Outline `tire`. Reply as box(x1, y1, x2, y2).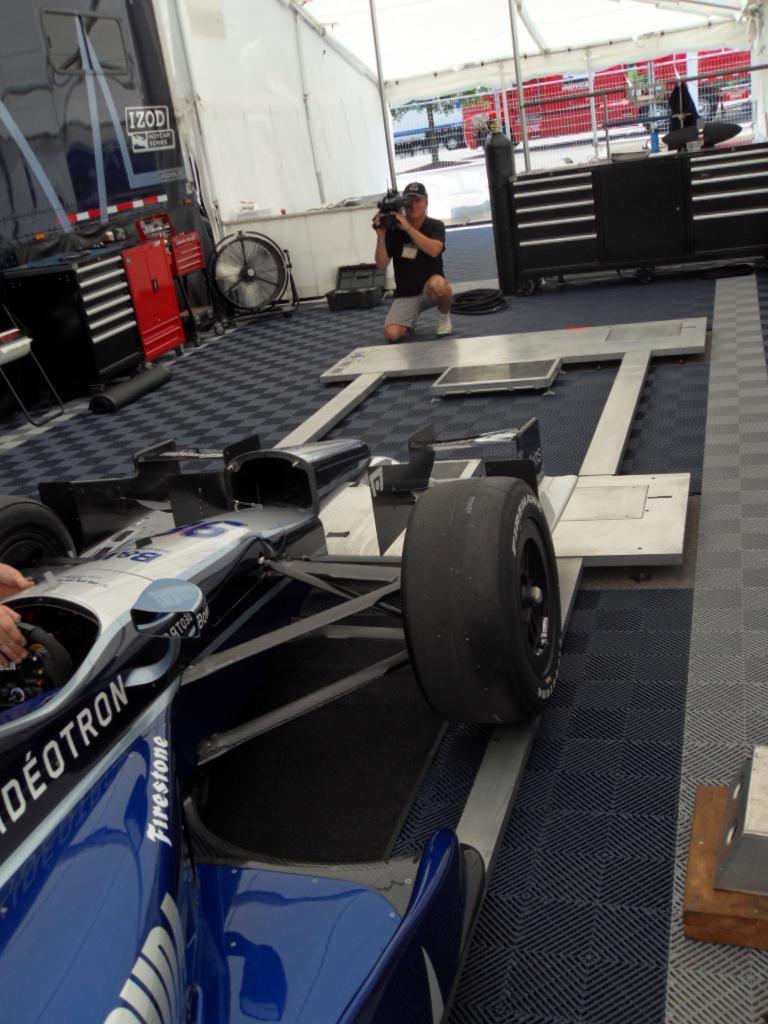
box(216, 228, 294, 315).
